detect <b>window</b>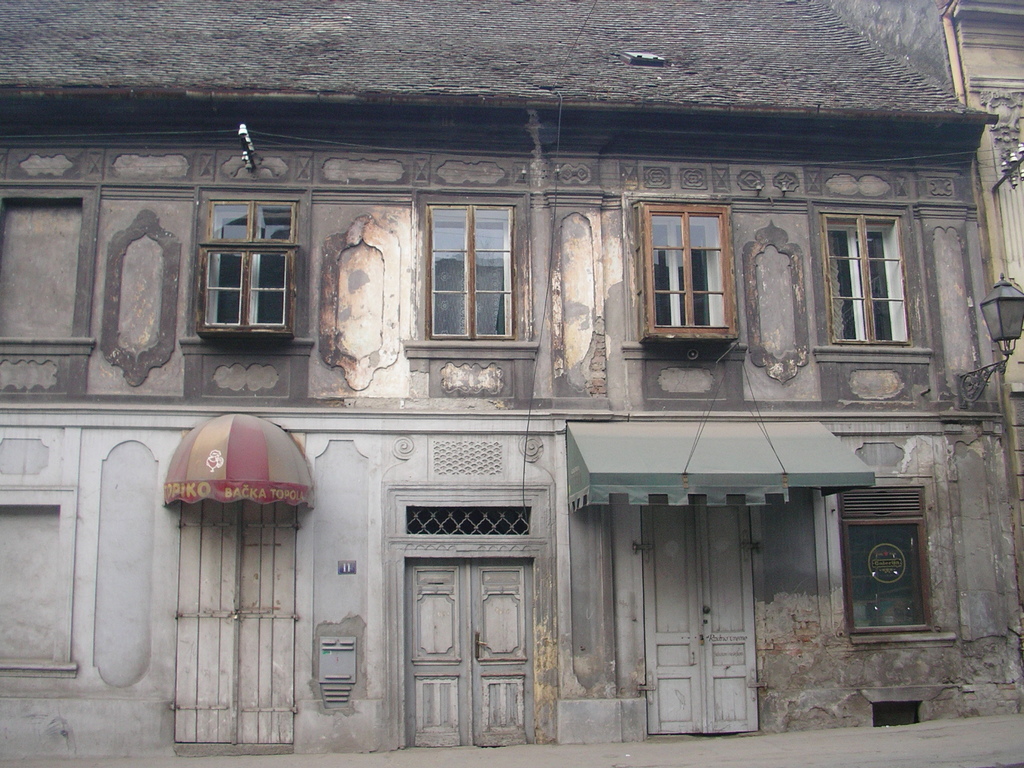
410/204/529/355
